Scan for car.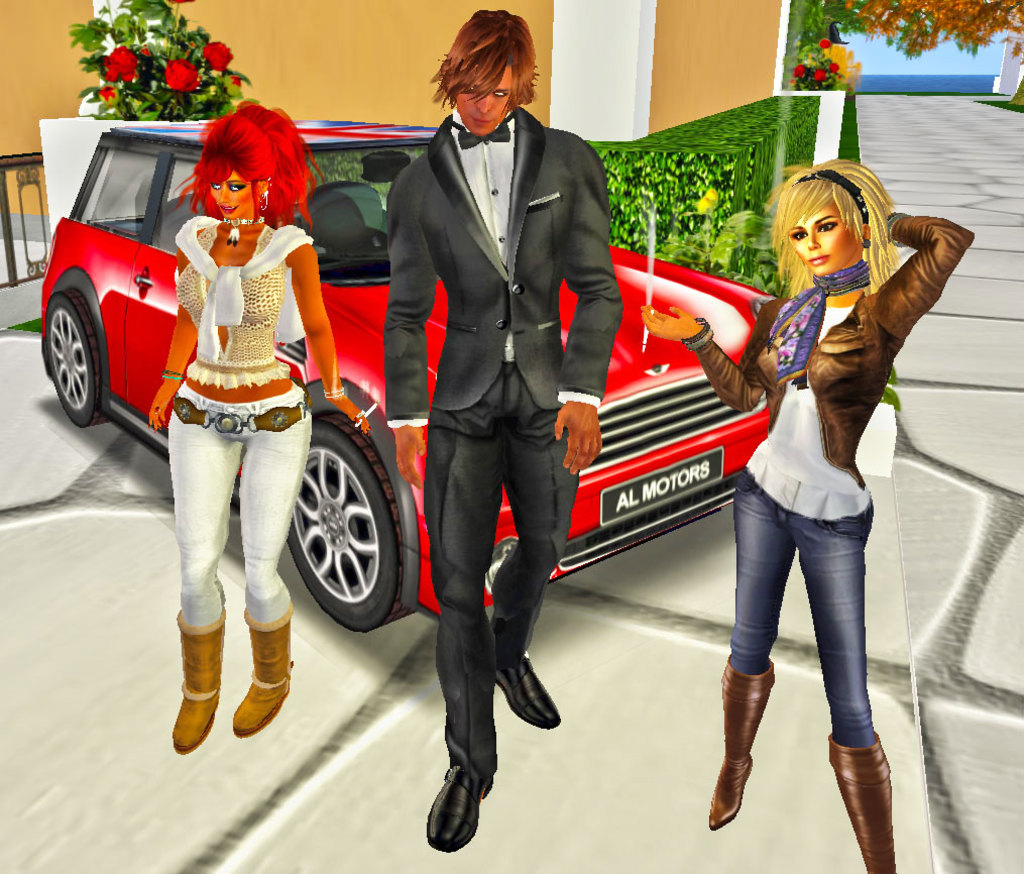
Scan result: (39,114,774,634).
